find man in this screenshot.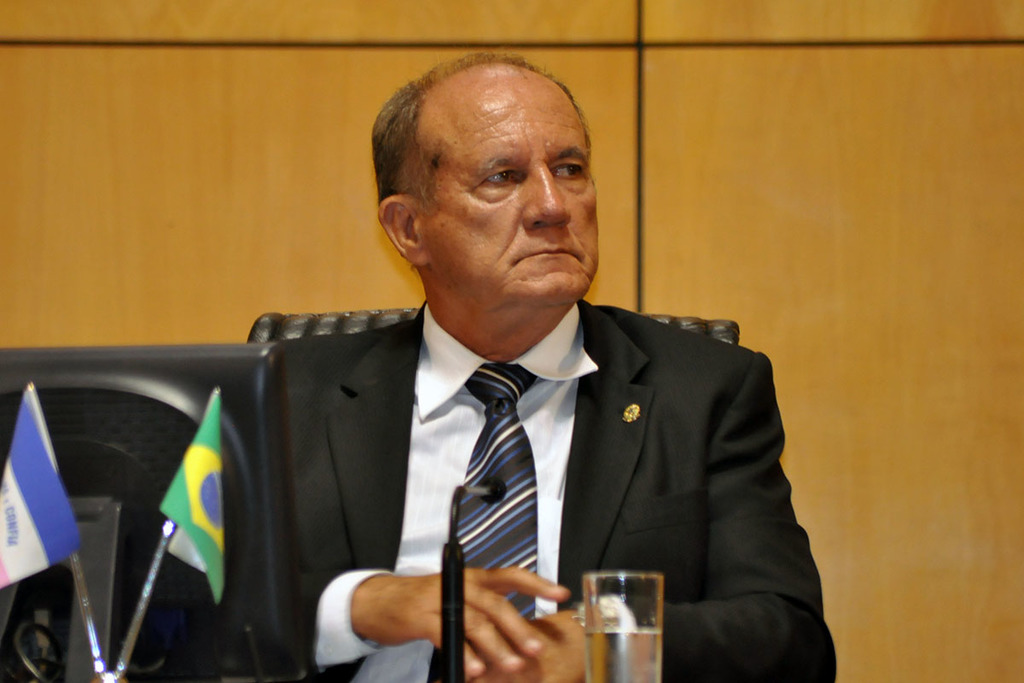
The bounding box for man is 198,94,812,663.
